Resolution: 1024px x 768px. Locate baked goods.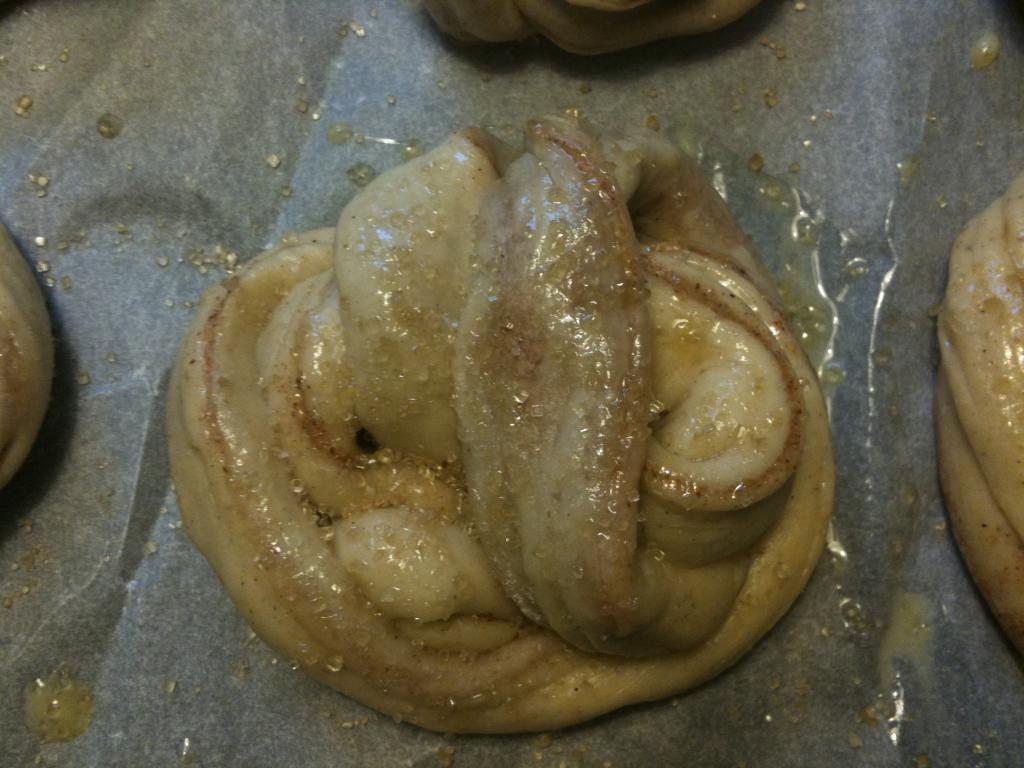
[938,169,1023,661].
